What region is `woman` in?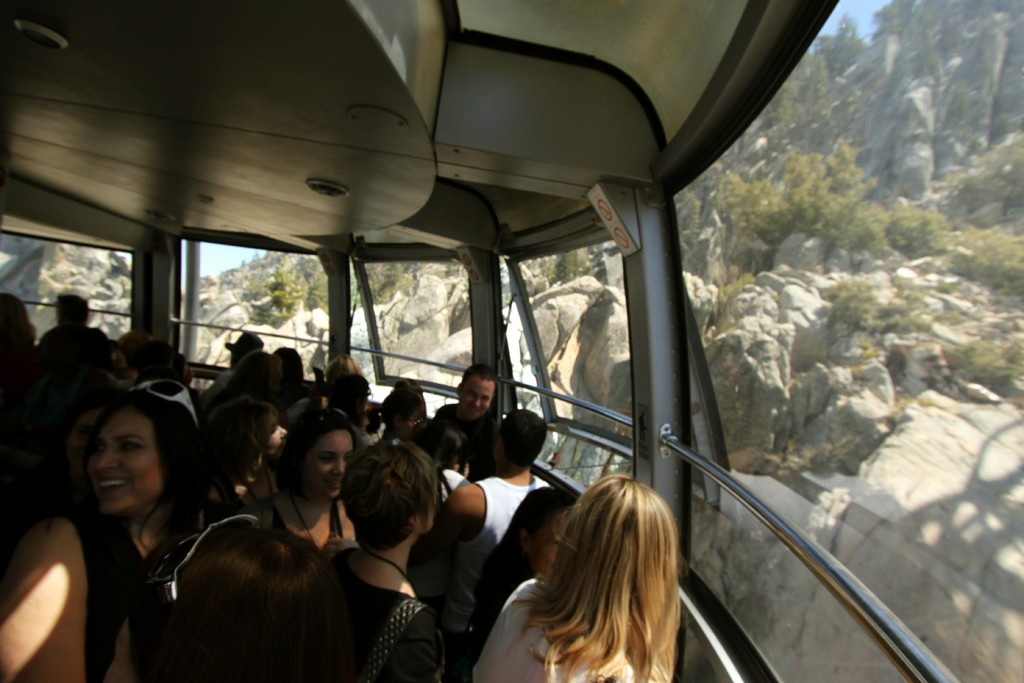
(left=438, top=486, right=570, bottom=682).
